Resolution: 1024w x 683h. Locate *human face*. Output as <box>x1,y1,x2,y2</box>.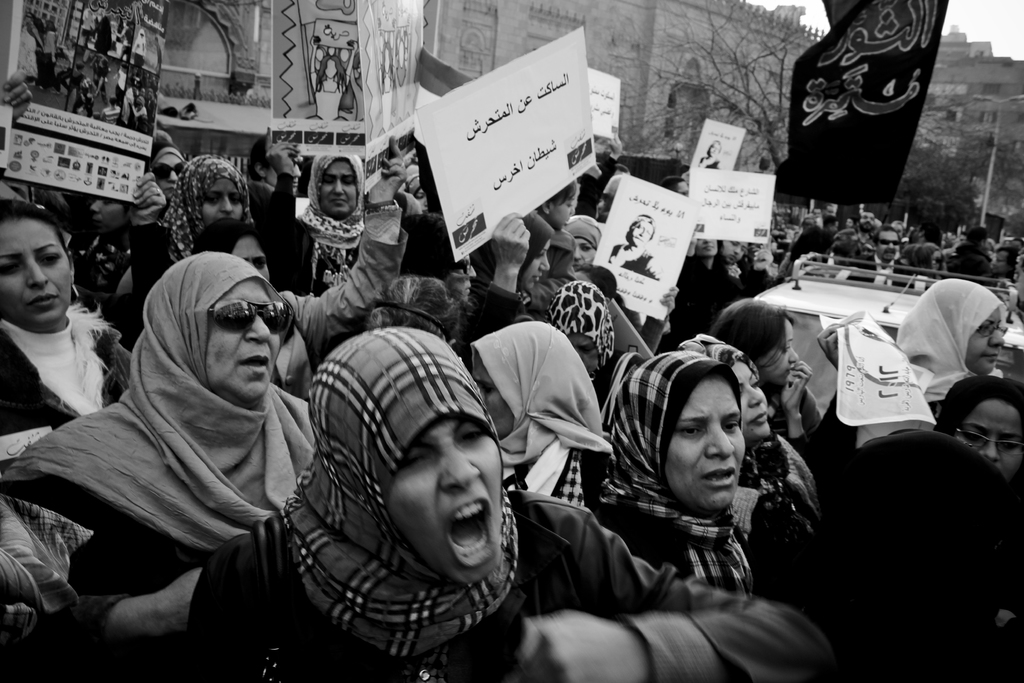
<box>0,215,72,327</box>.
